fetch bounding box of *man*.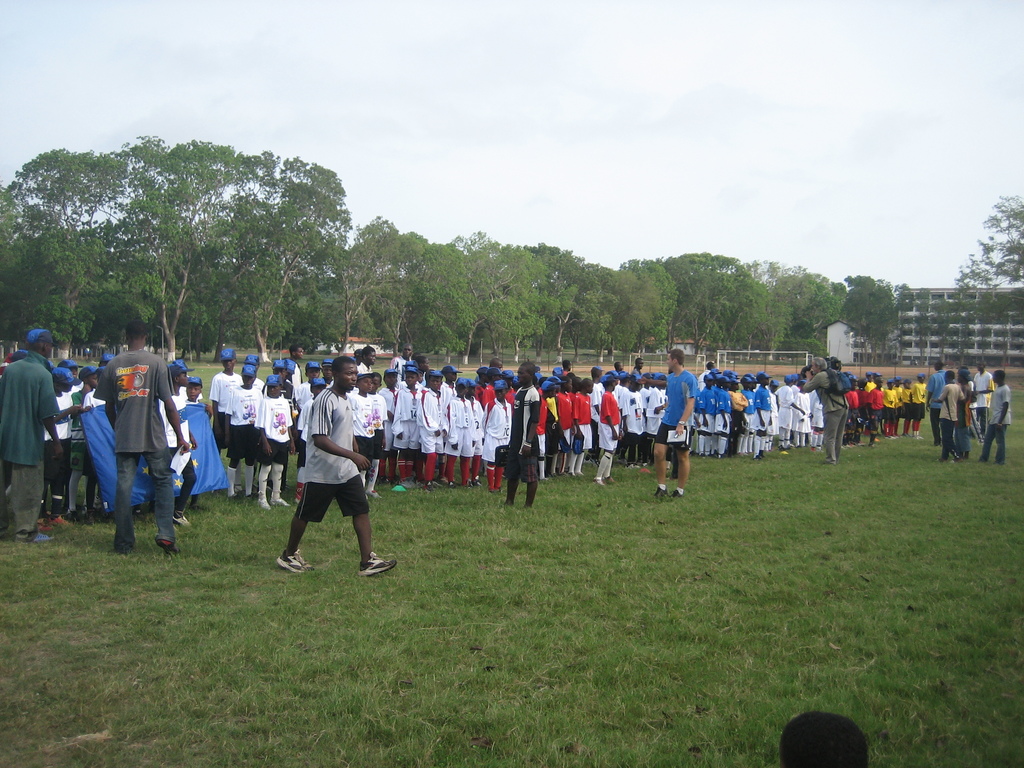
Bbox: (0,331,70,540).
